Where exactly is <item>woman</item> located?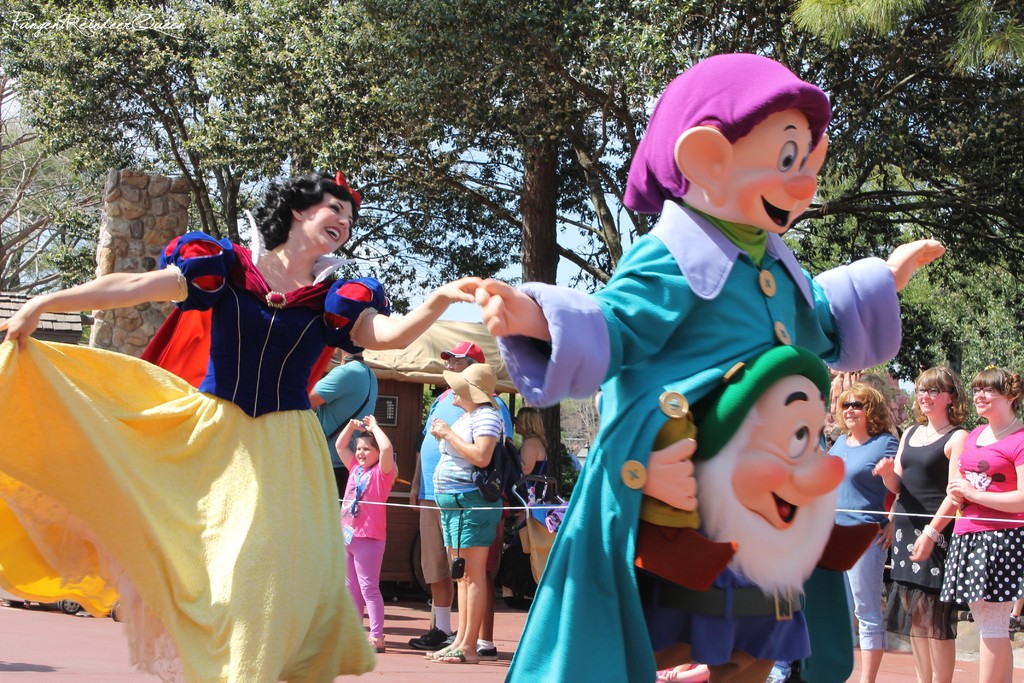
Its bounding box is region(945, 364, 1023, 682).
